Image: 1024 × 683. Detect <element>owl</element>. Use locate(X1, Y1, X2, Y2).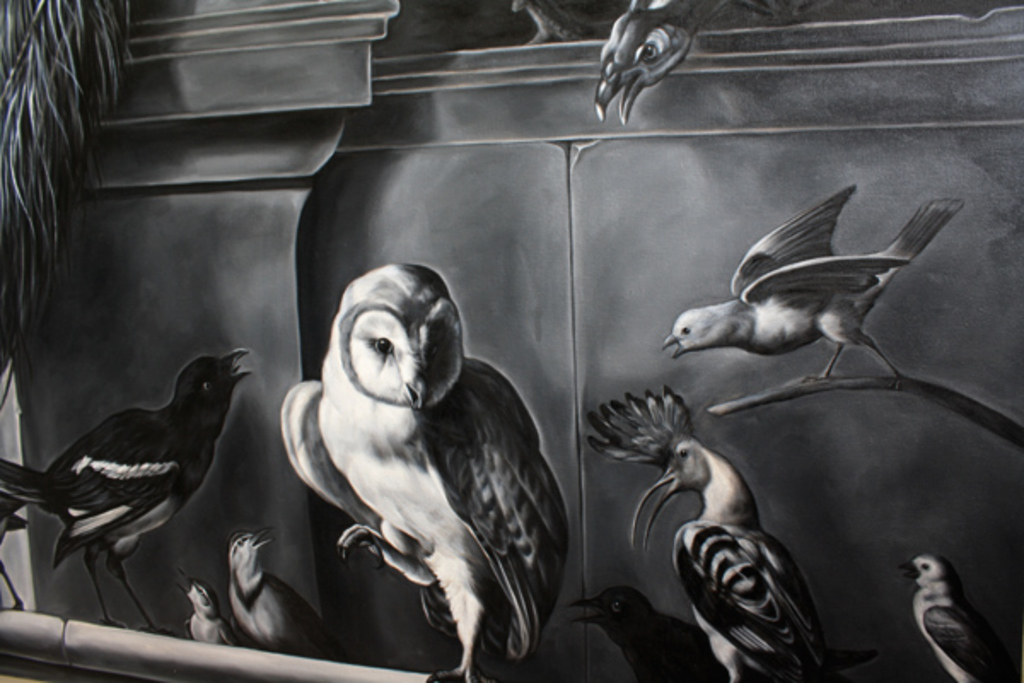
locate(282, 254, 573, 681).
